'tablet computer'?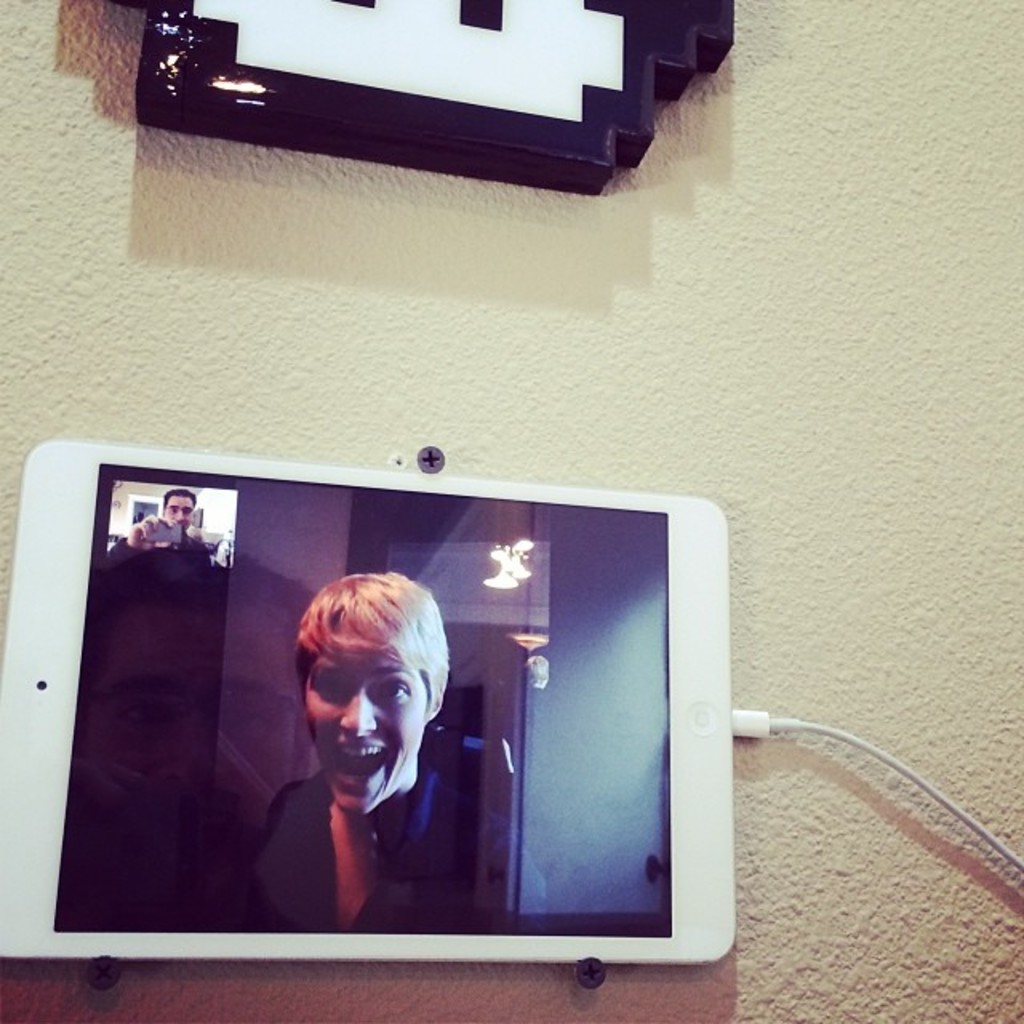
BBox(0, 440, 739, 962)
